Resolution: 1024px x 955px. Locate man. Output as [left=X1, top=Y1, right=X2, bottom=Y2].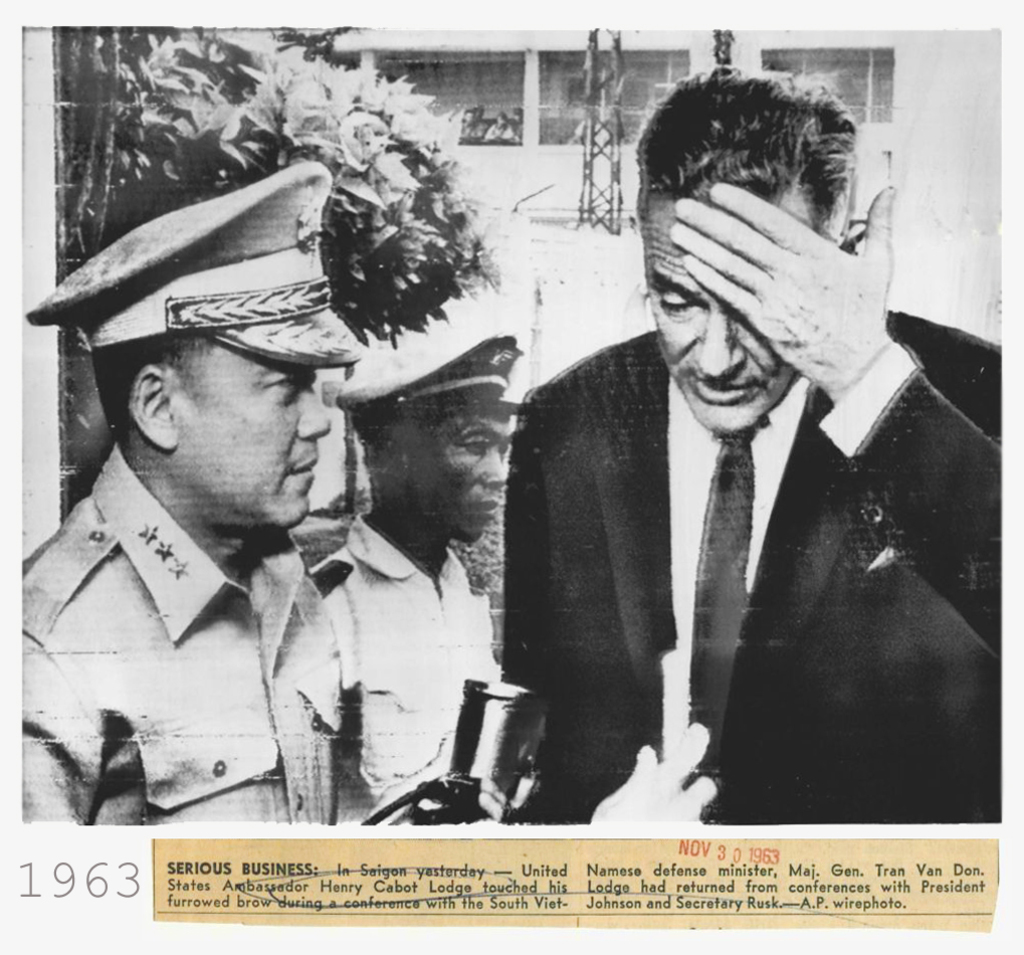
[left=306, top=335, right=524, bottom=827].
